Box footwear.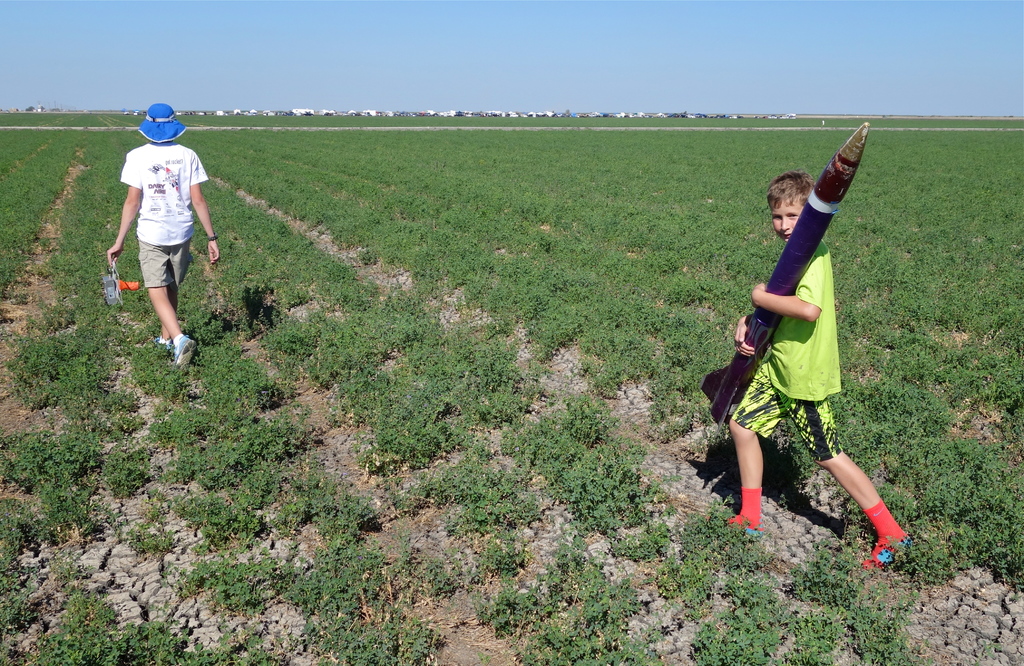
bbox(176, 336, 194, 365).
